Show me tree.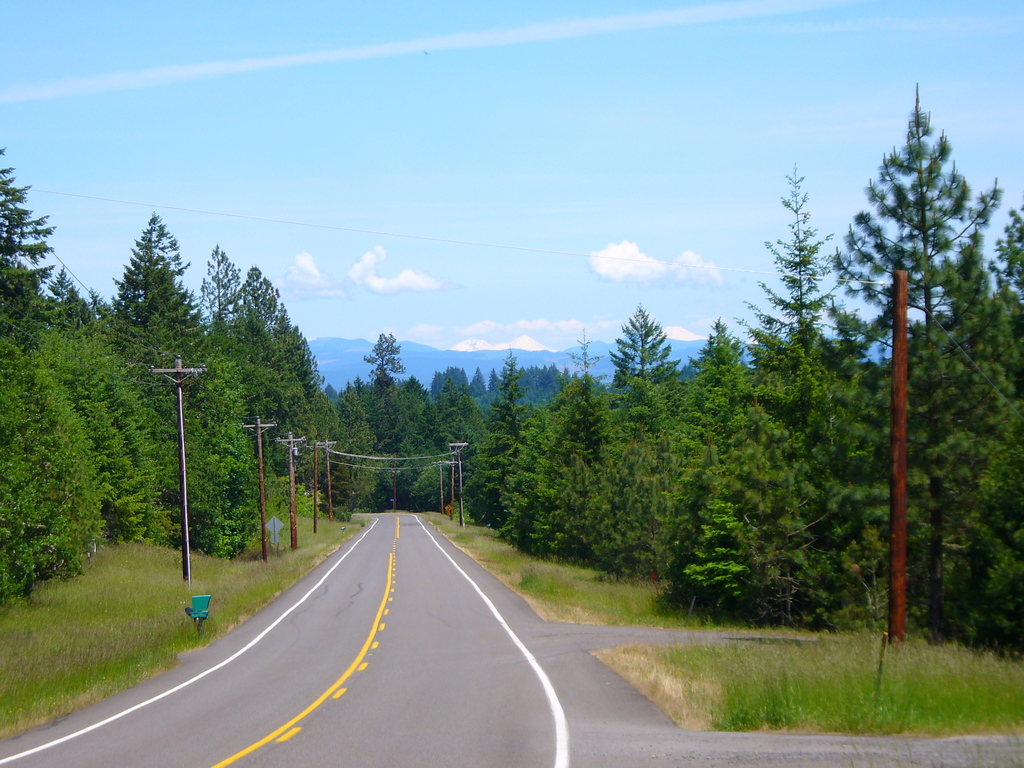
tree is here: Rect(356, 328, 408, 394).
